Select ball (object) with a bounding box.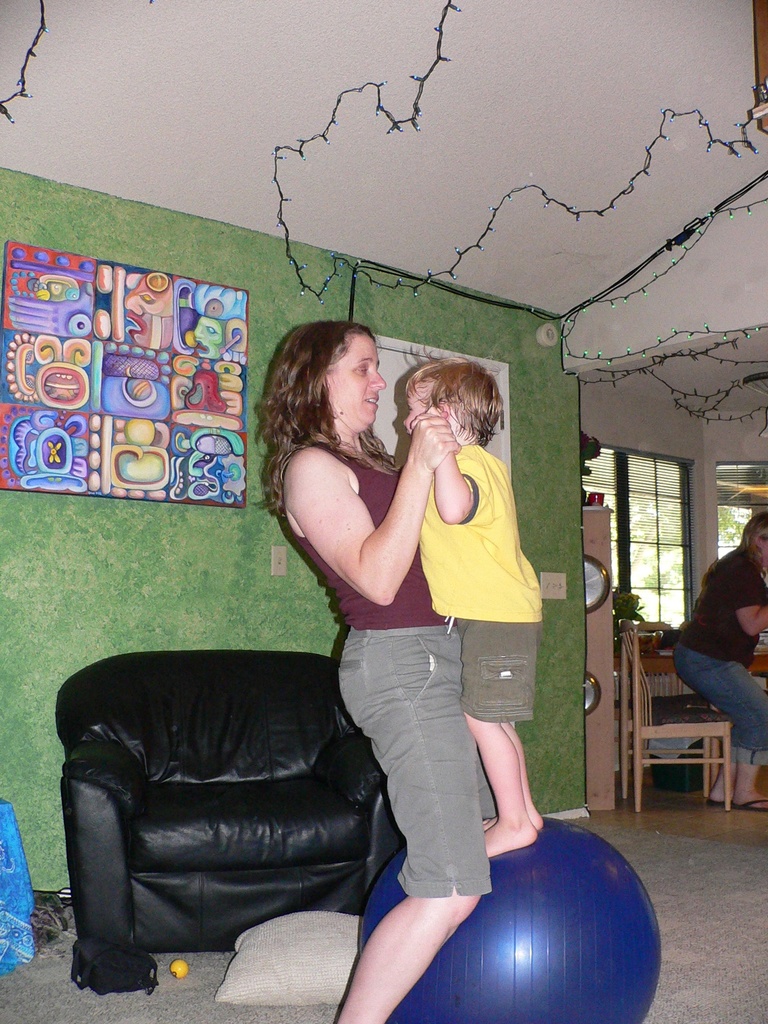
[left=170, top=963, right=188, bottom=977].
